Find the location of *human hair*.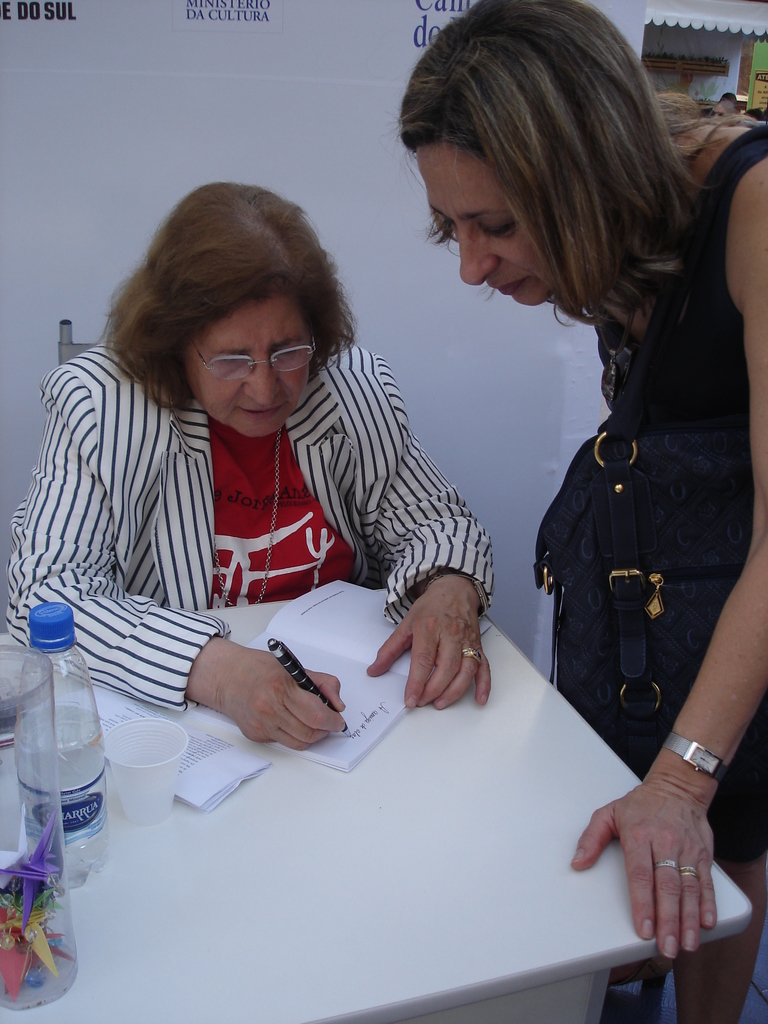
Location: (x1=415, y1=21, x2=704, y2=340).
